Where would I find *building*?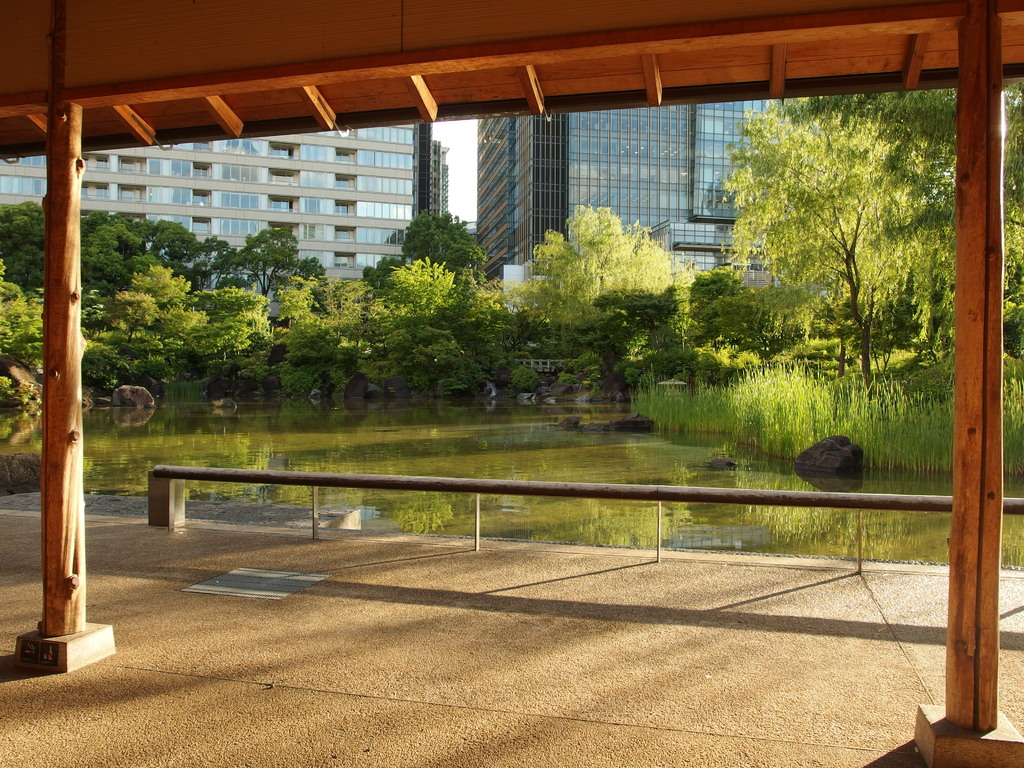
At bbox=(474, 100, 836, 312).
